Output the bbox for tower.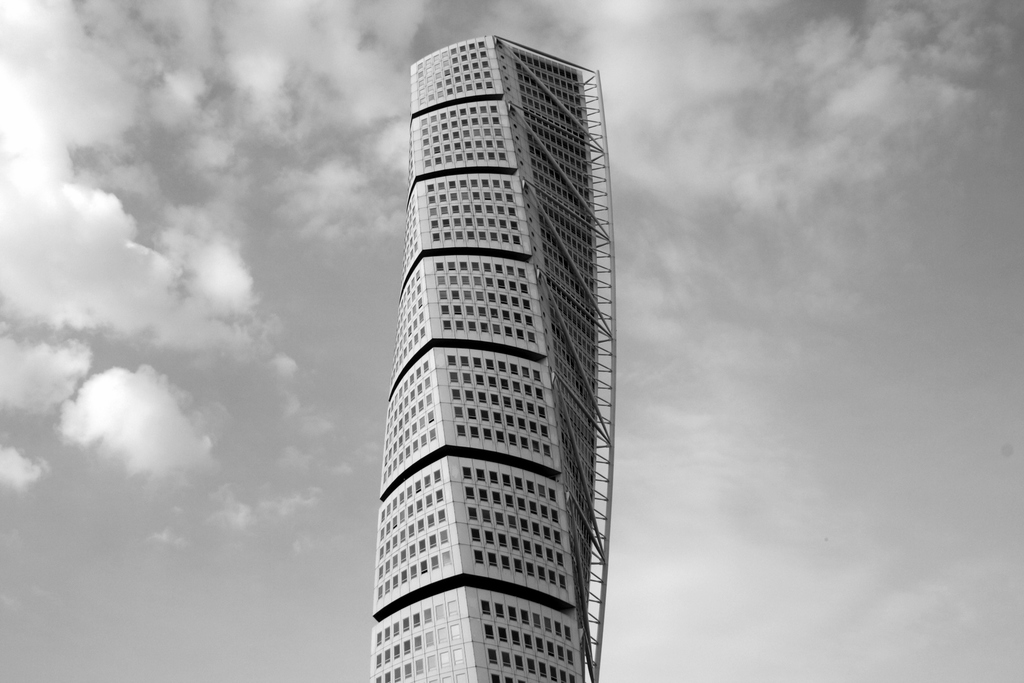
346:36:630:639.
